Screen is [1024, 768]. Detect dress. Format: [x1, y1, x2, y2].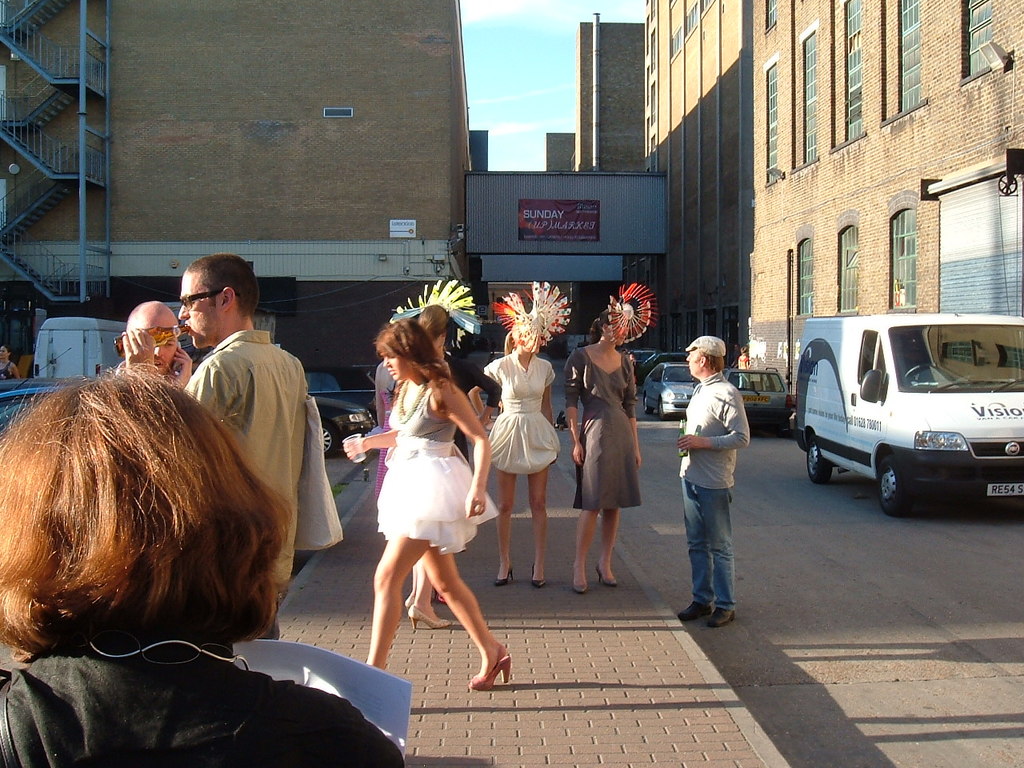
[561, 346, 634, 506].
